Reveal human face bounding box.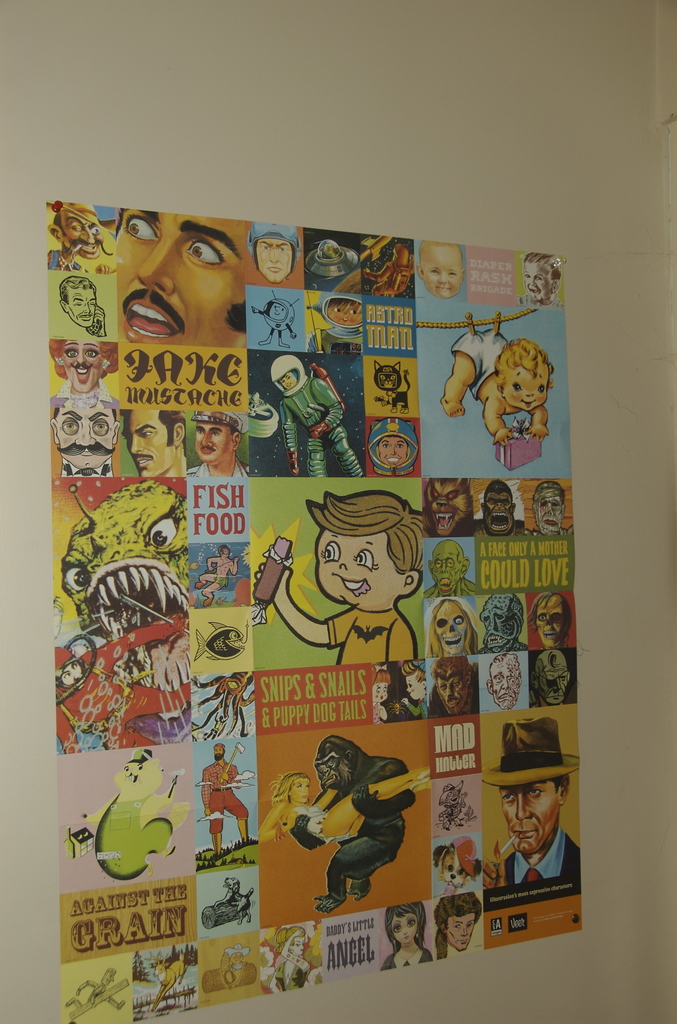
Revealed: (left=218, top=746, right=223, bottom=760).
